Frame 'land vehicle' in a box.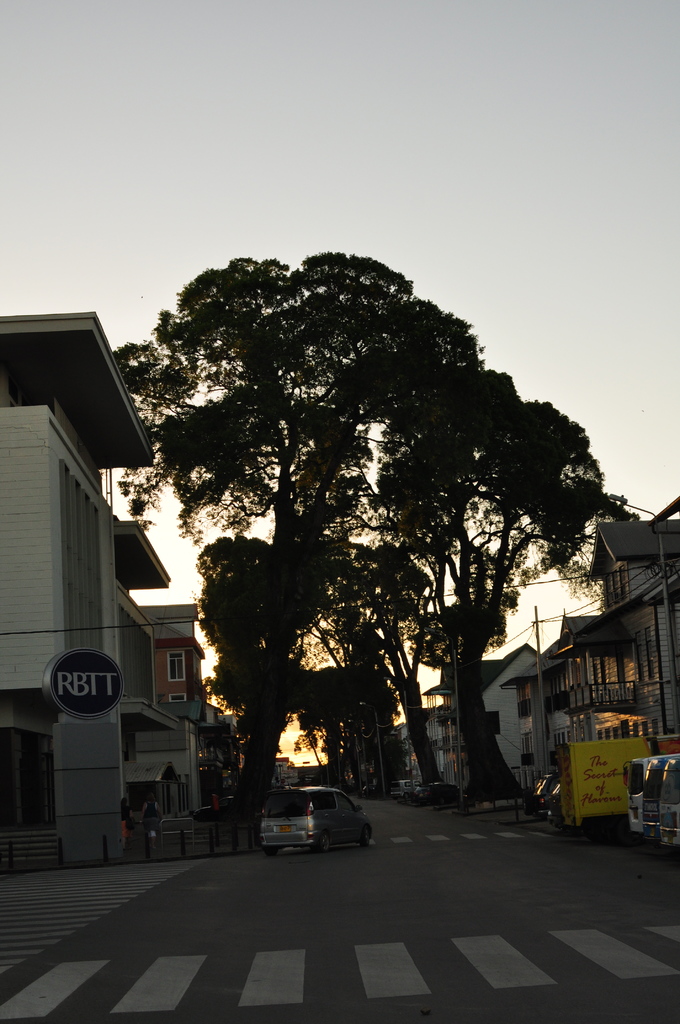
box(269, 791, 378, 867).
